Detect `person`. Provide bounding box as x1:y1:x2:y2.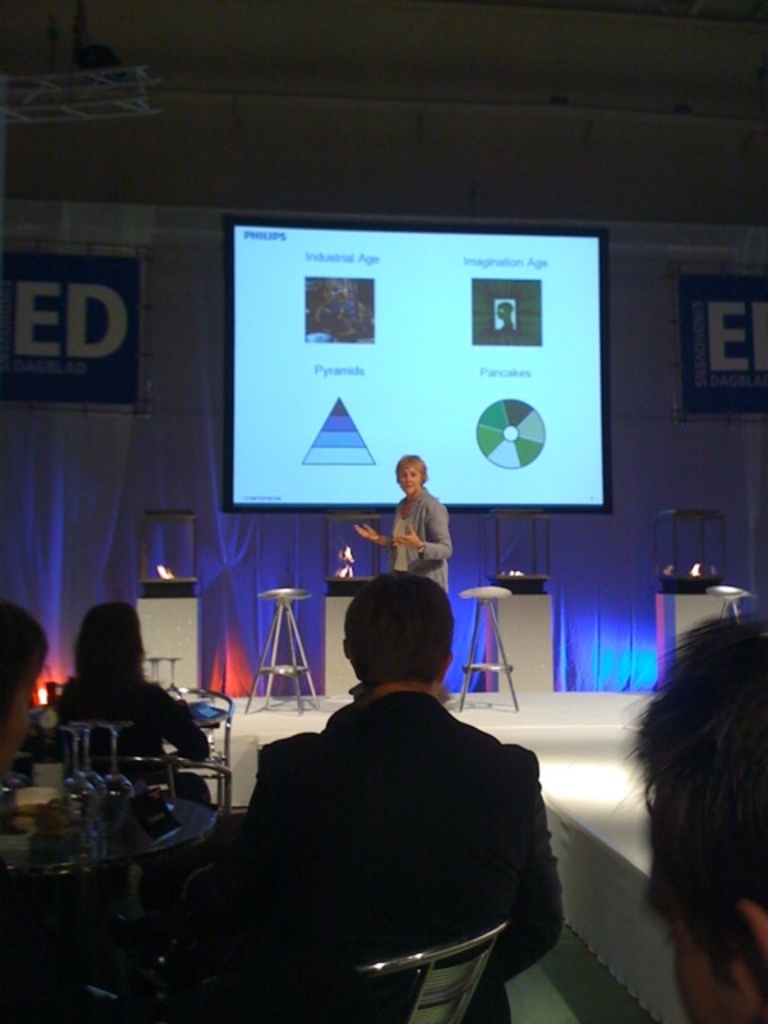
667:613:766:1019.
